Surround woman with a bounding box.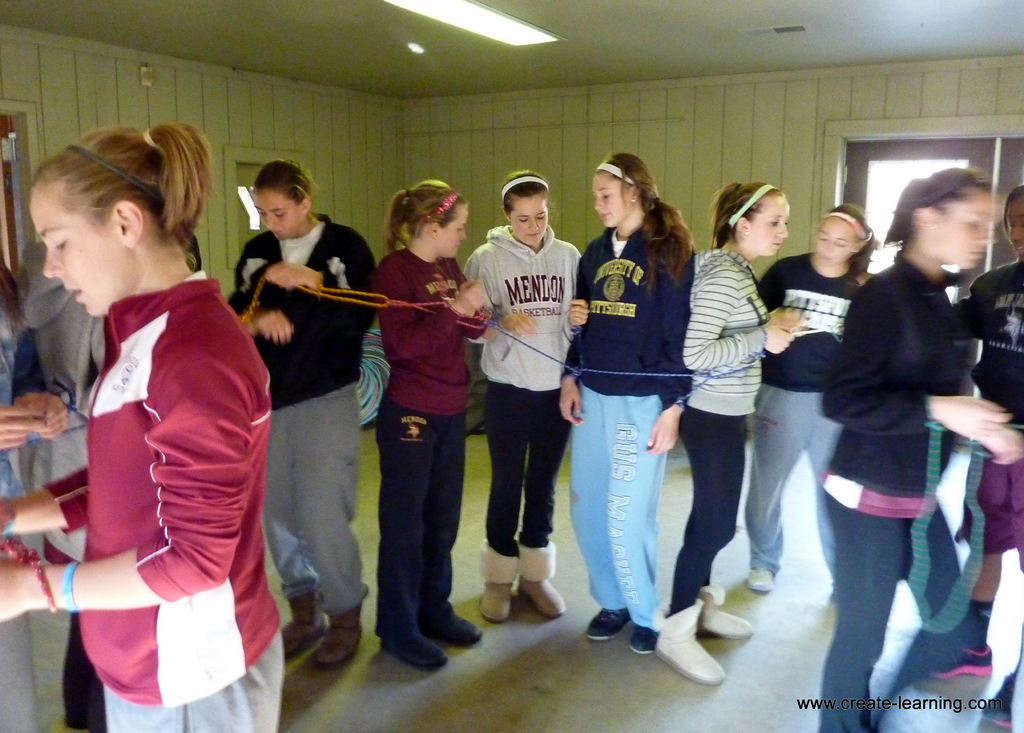
bbox(371, 181, 500, 675).
